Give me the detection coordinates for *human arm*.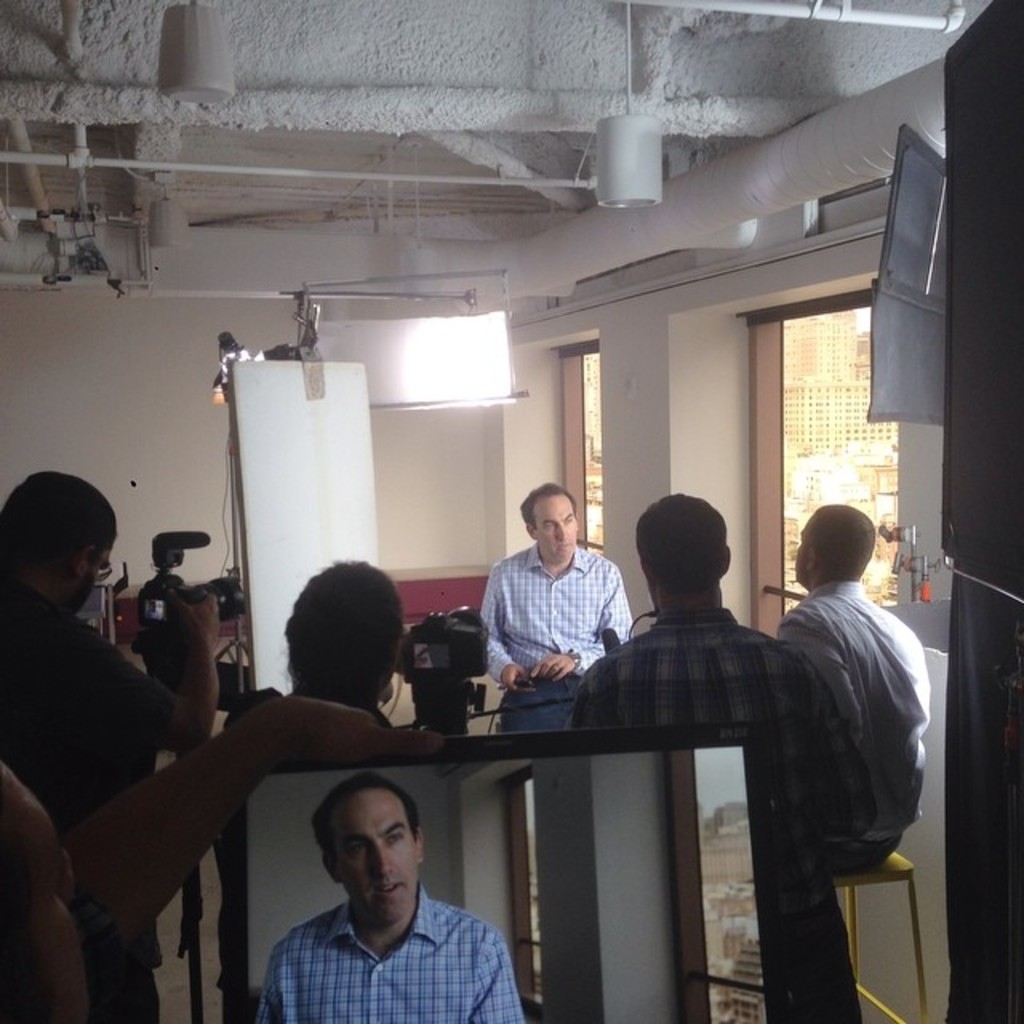
782:603:867:752.
